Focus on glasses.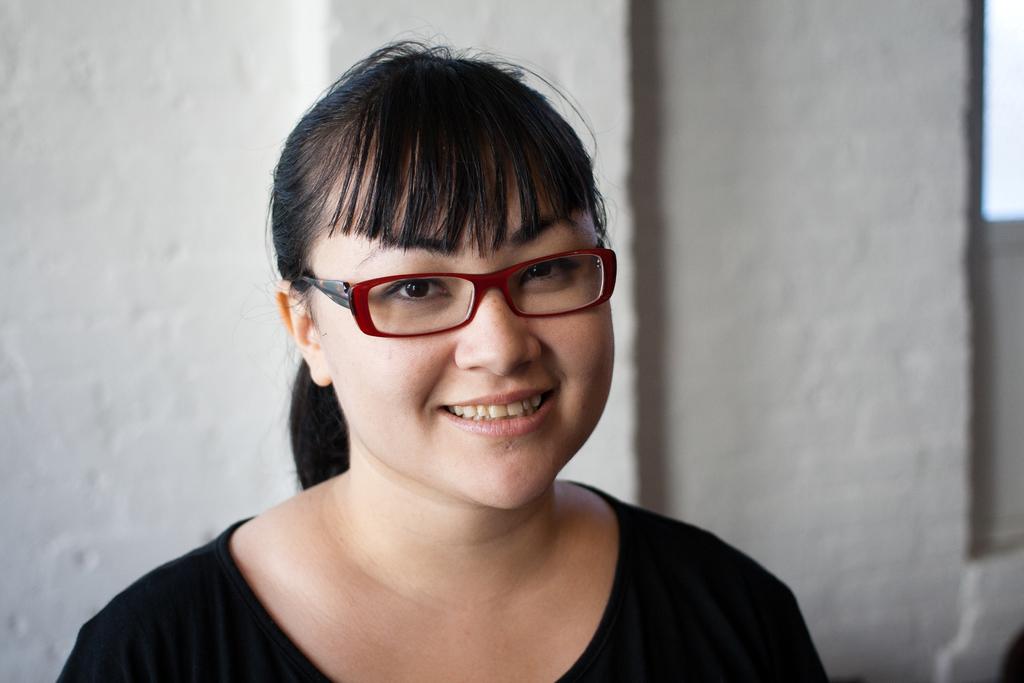
Focused at <box>299,238,619,341</box>.
